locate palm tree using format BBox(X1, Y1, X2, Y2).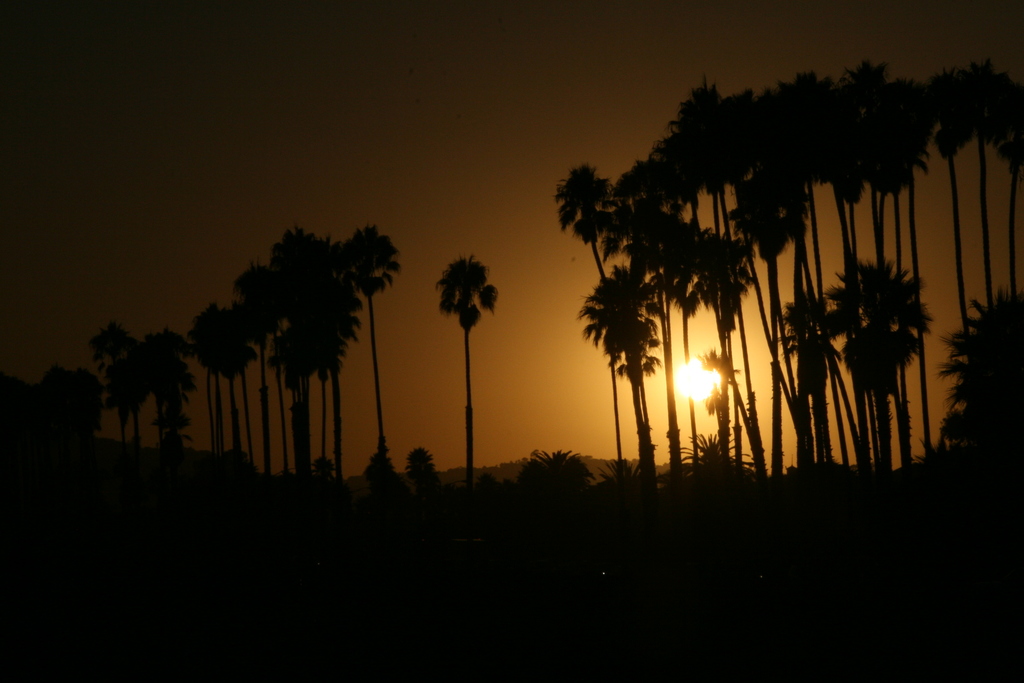
BBox(671, 88, 752, 472).
